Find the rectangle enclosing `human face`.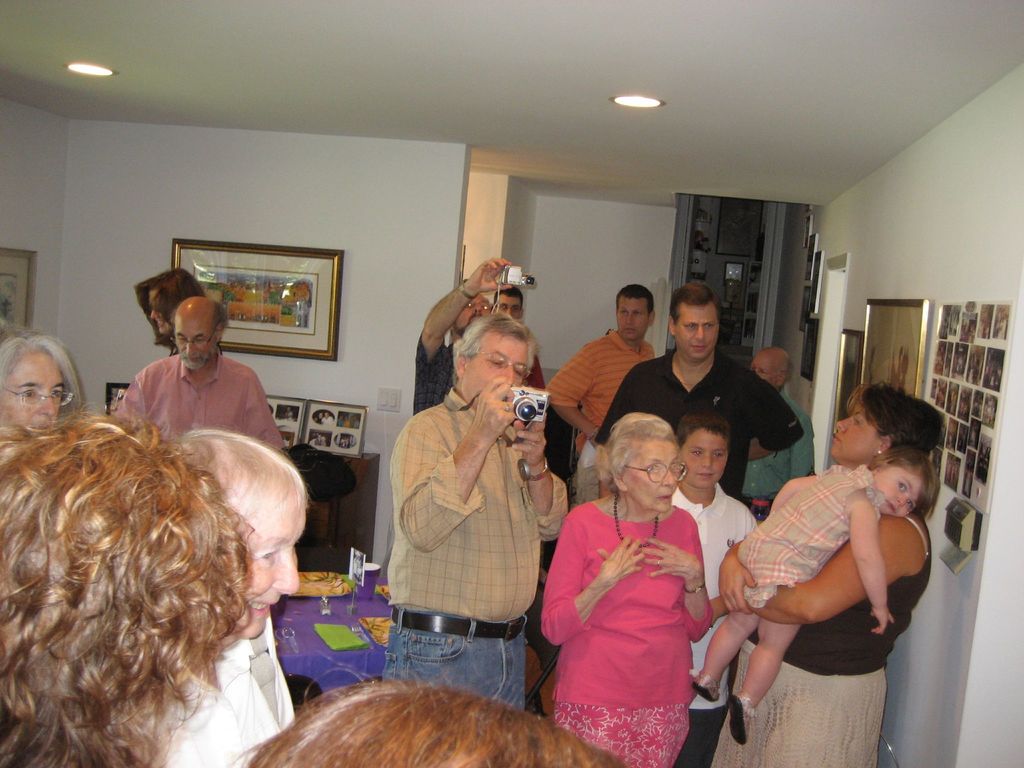
[left=143, top=287, right=168, bottom=337].
